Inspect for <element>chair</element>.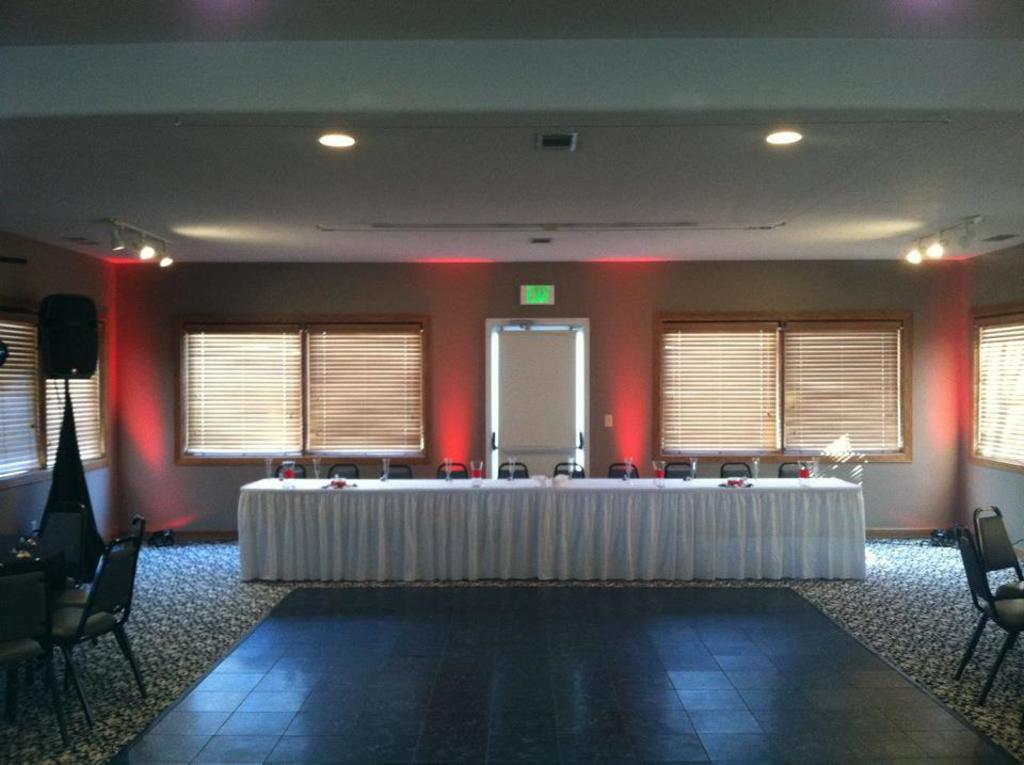
Inspection: (607, 463, 641, 478).
